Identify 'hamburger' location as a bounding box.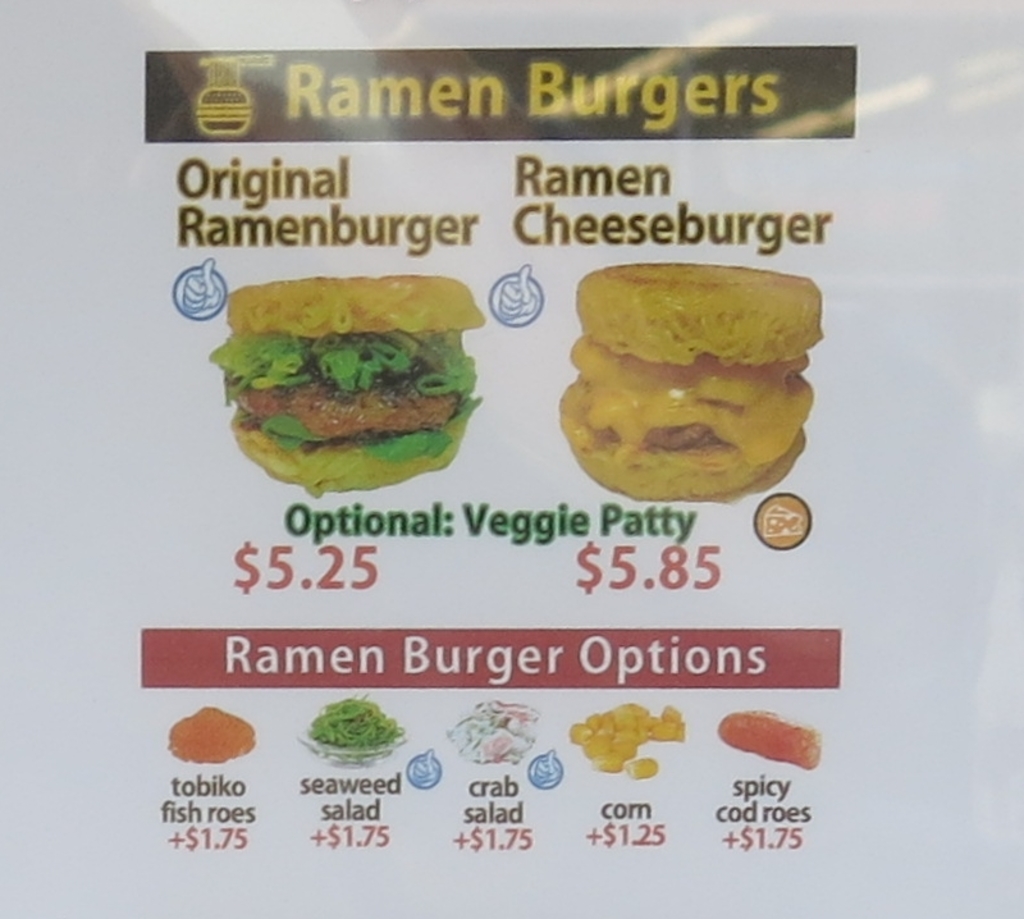
<bbox>206, 274, 483, 498</bbox>.
